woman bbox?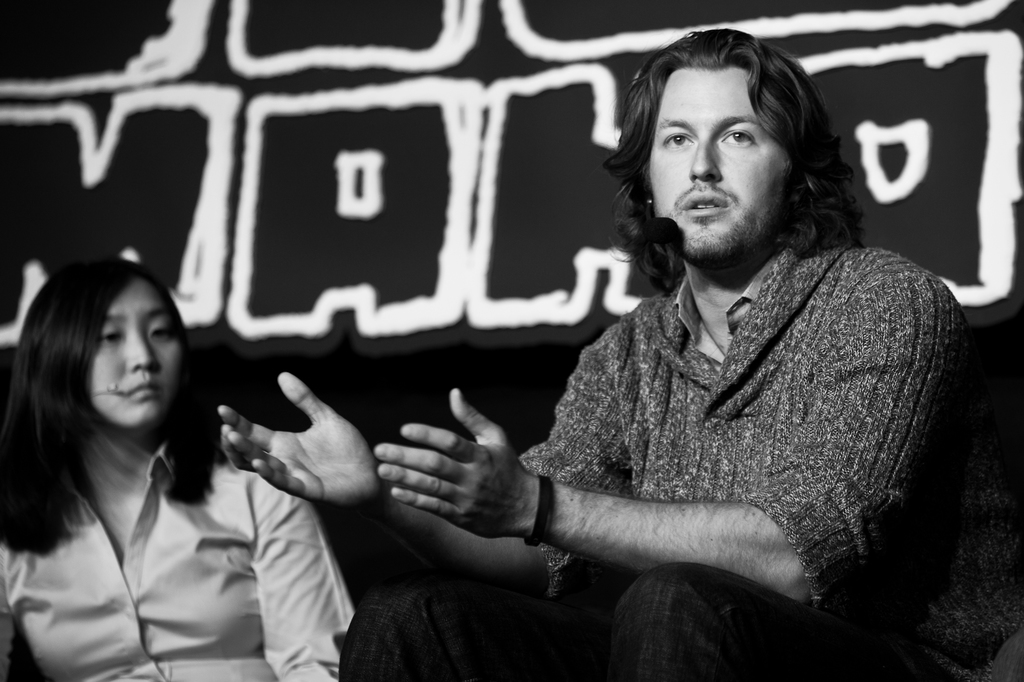
left=0, top=251, right=363, bottom=681
